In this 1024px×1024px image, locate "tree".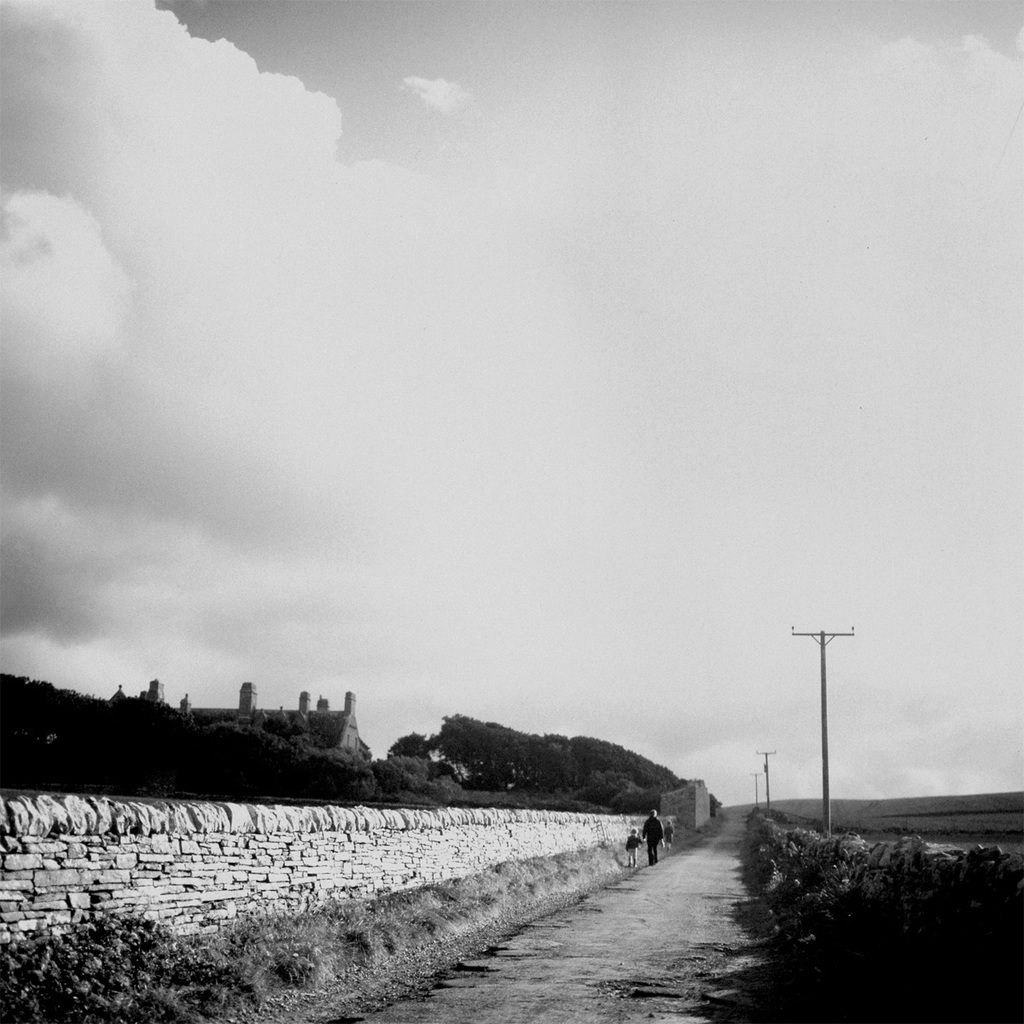
Bounding box: (440, 713, 495, 779).
